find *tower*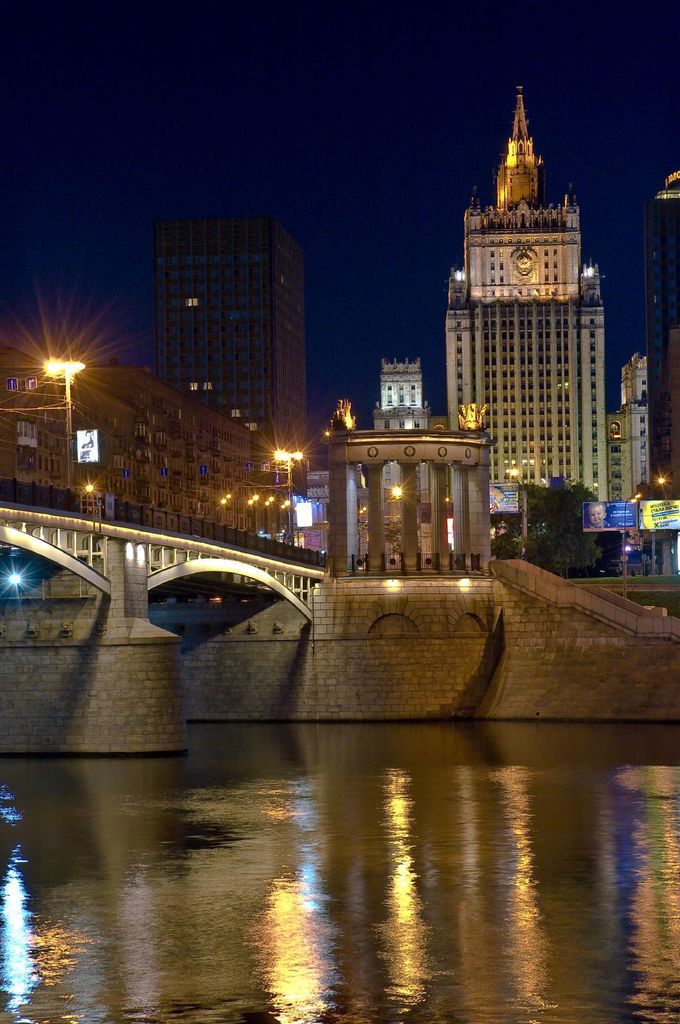
442, 85, 617, 512
